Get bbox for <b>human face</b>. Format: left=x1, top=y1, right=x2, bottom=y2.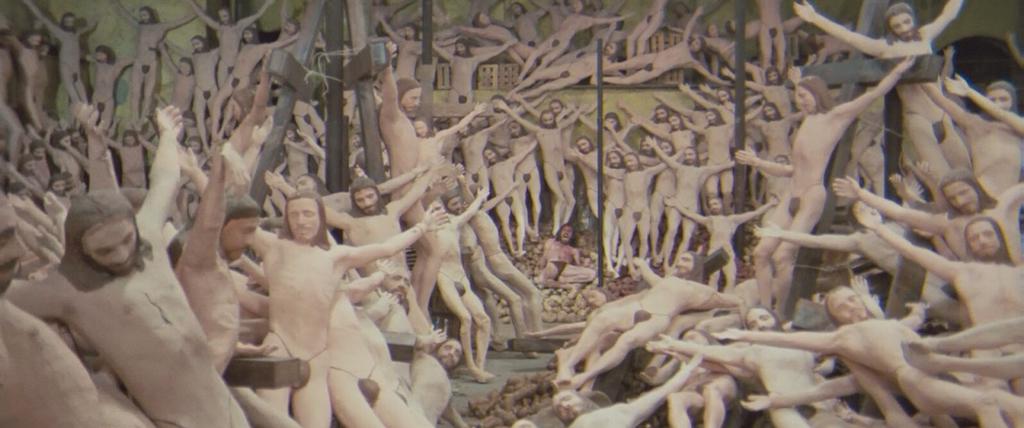
left=283, top=18, right=299, bottom=36.
